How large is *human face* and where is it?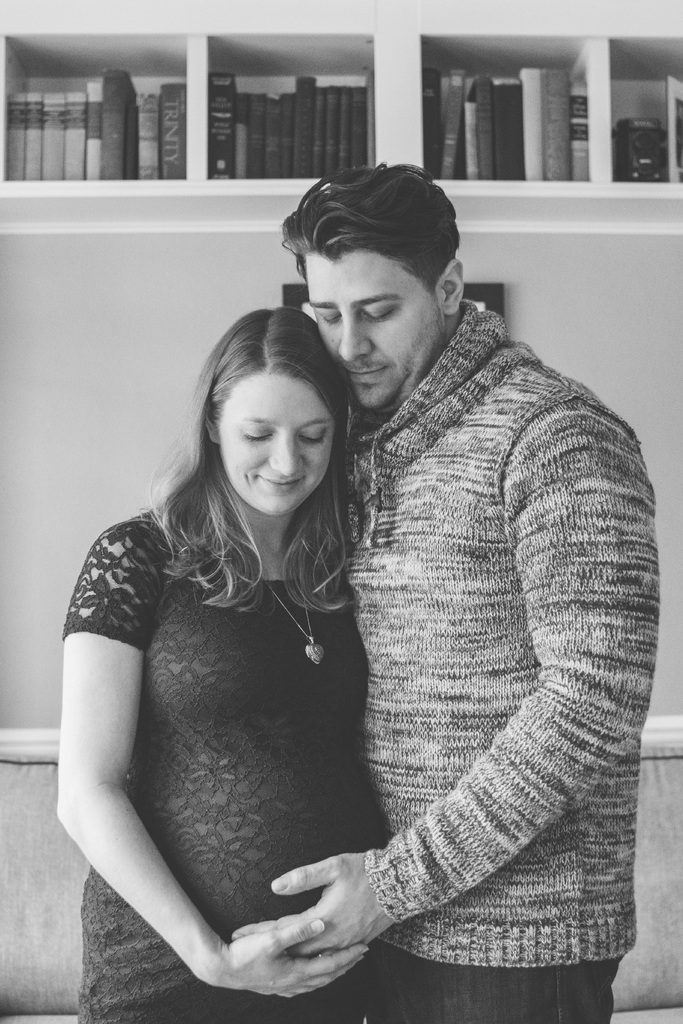
Bounding box: <bbox>304, 255, 446, 419</bbox>.
